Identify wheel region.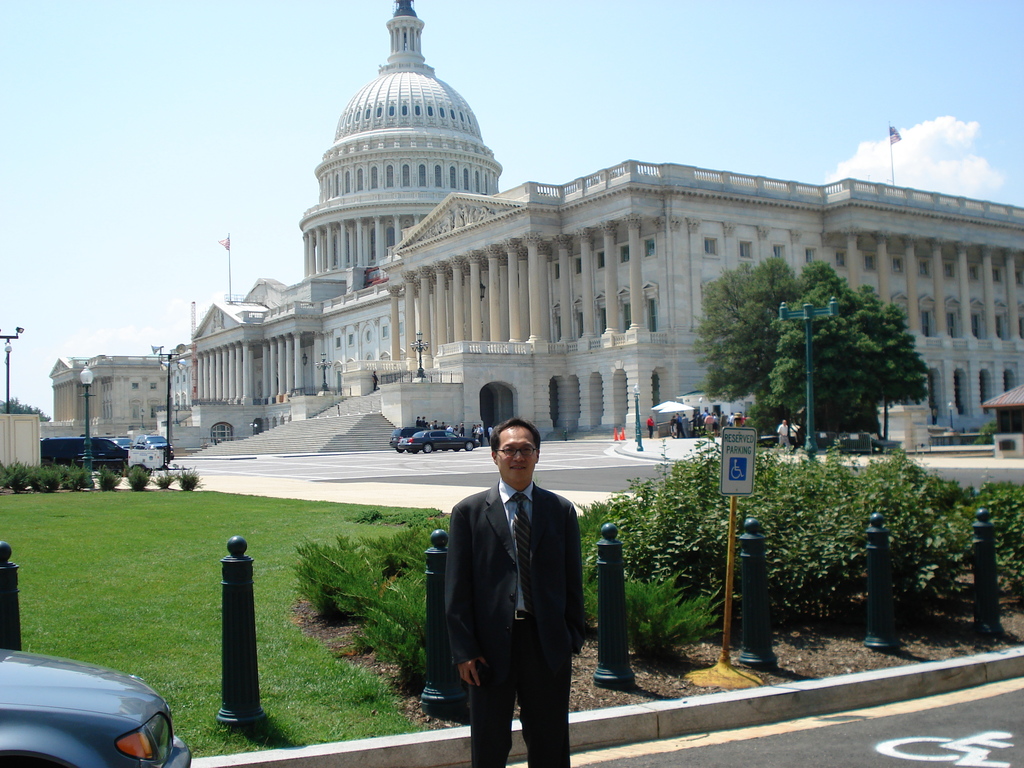
Region: x1=422 y1=442 x2=431 y2=452.
